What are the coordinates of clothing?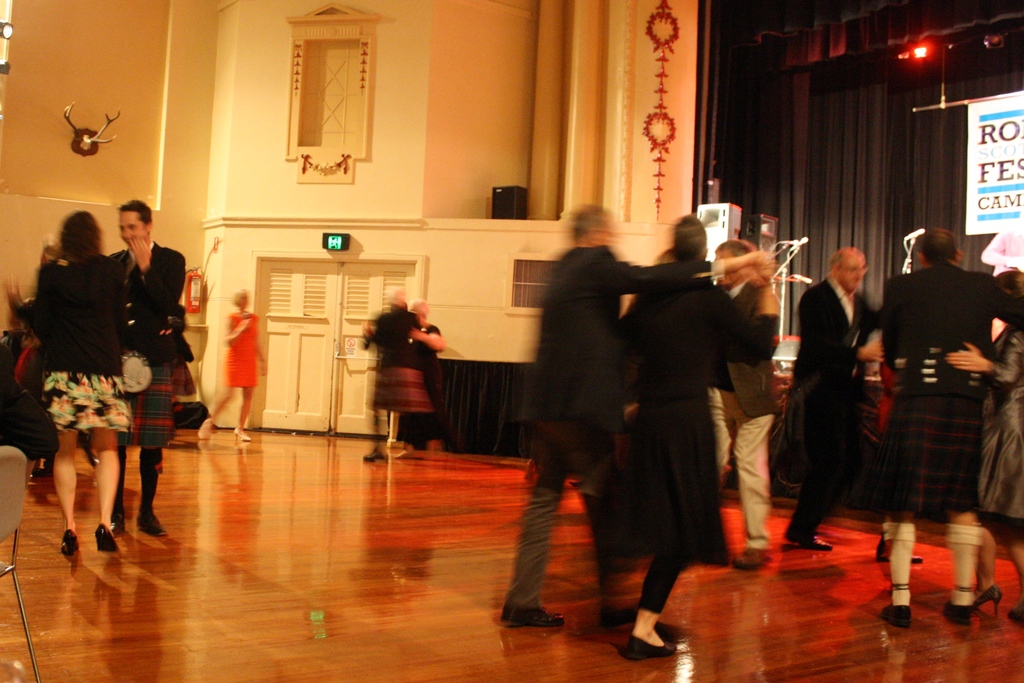
[left=505, top=241, right=709, bottom=613].
